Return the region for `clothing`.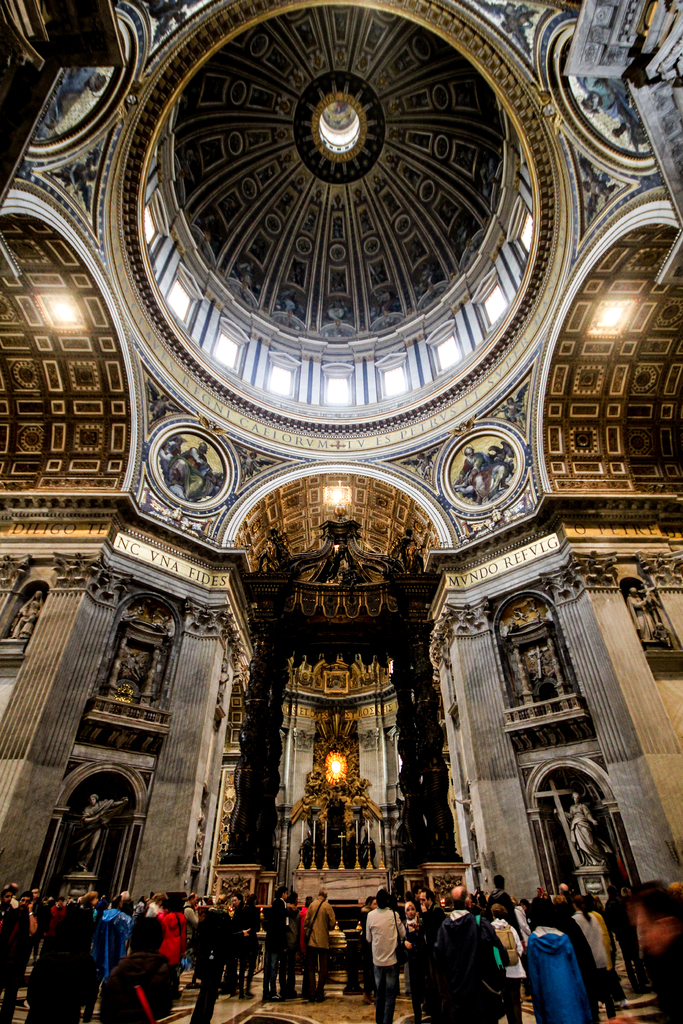
(562,803,609,867).
